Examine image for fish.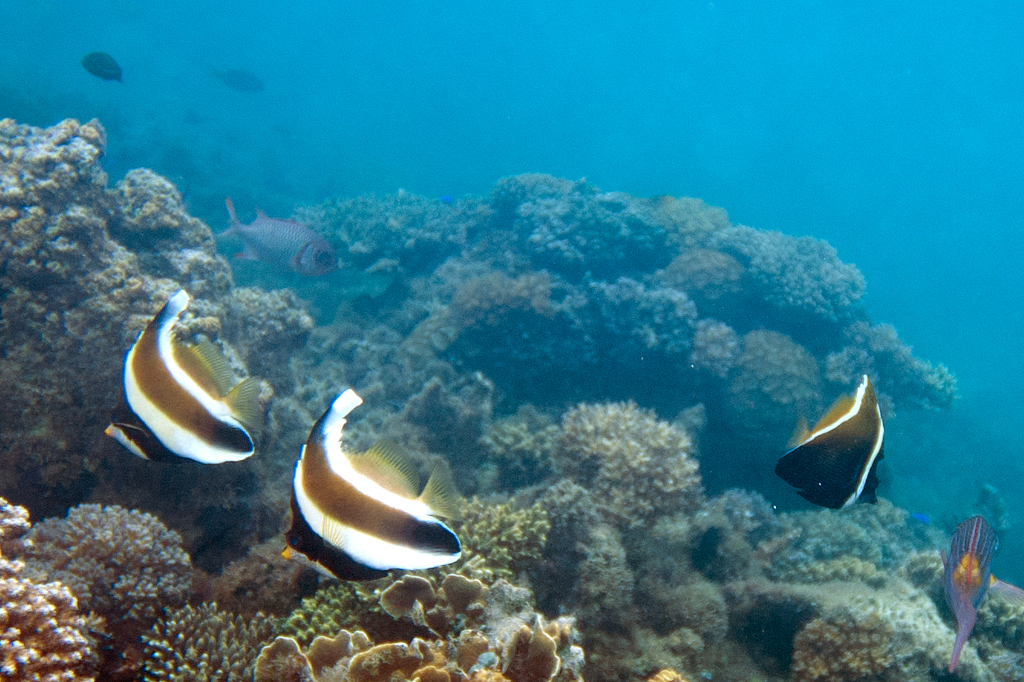
Examination result: BBox(938, 504, 1000, 673).
